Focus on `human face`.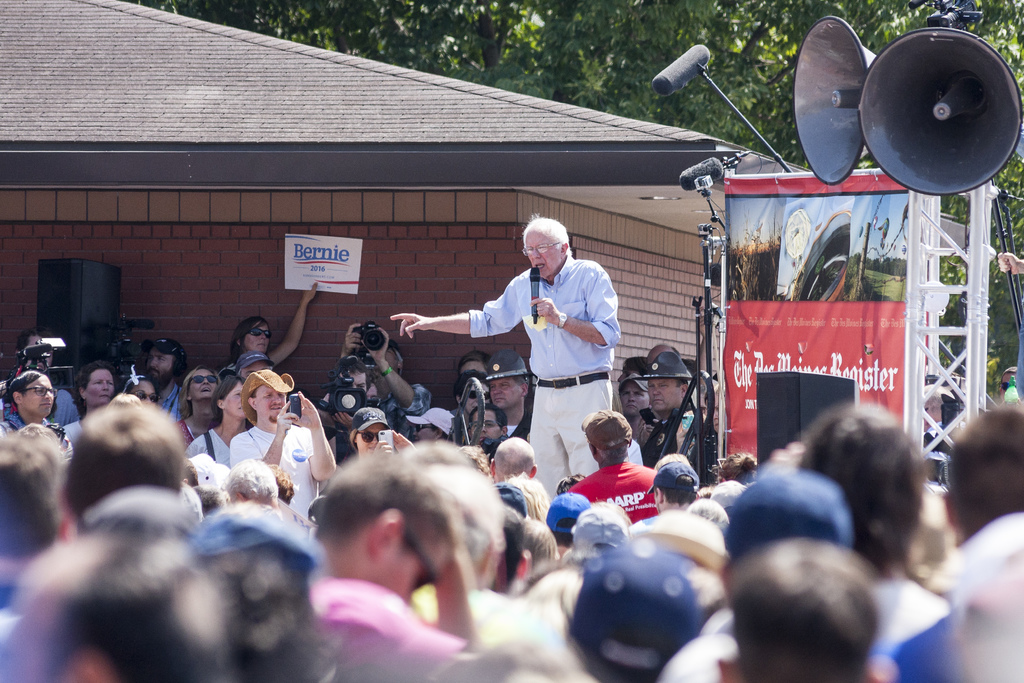
Focused at select_region(254, 383, 287, 425).
